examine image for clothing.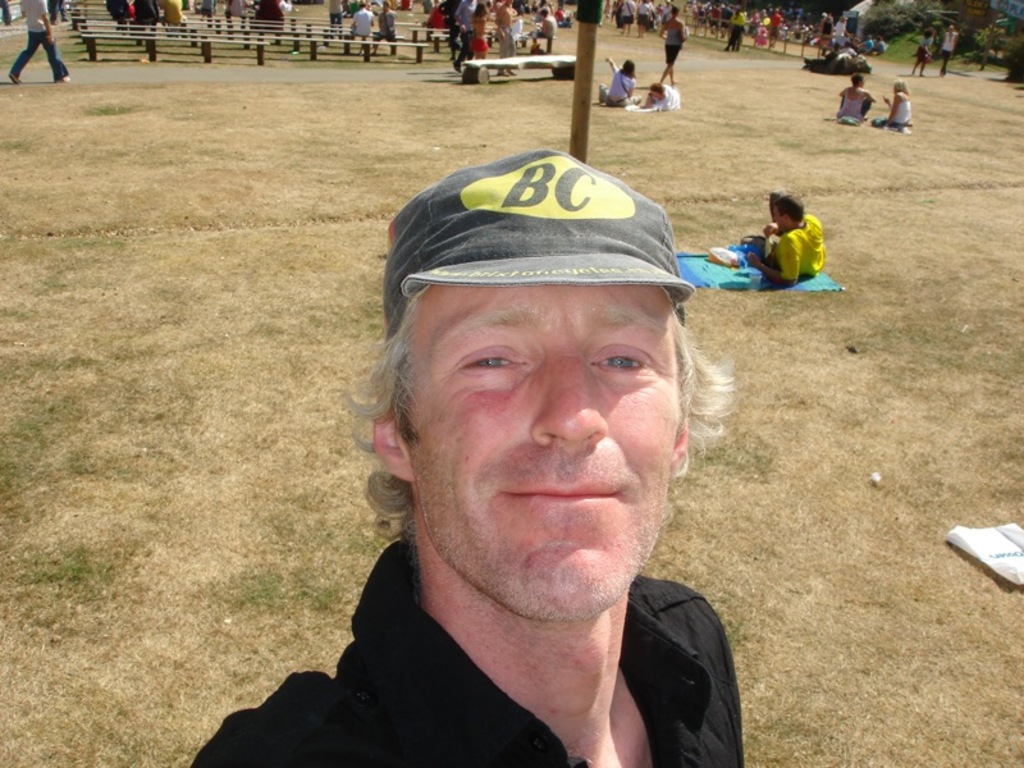
Examination result: (x1=532, y1=22, x2=552, y2=36).
